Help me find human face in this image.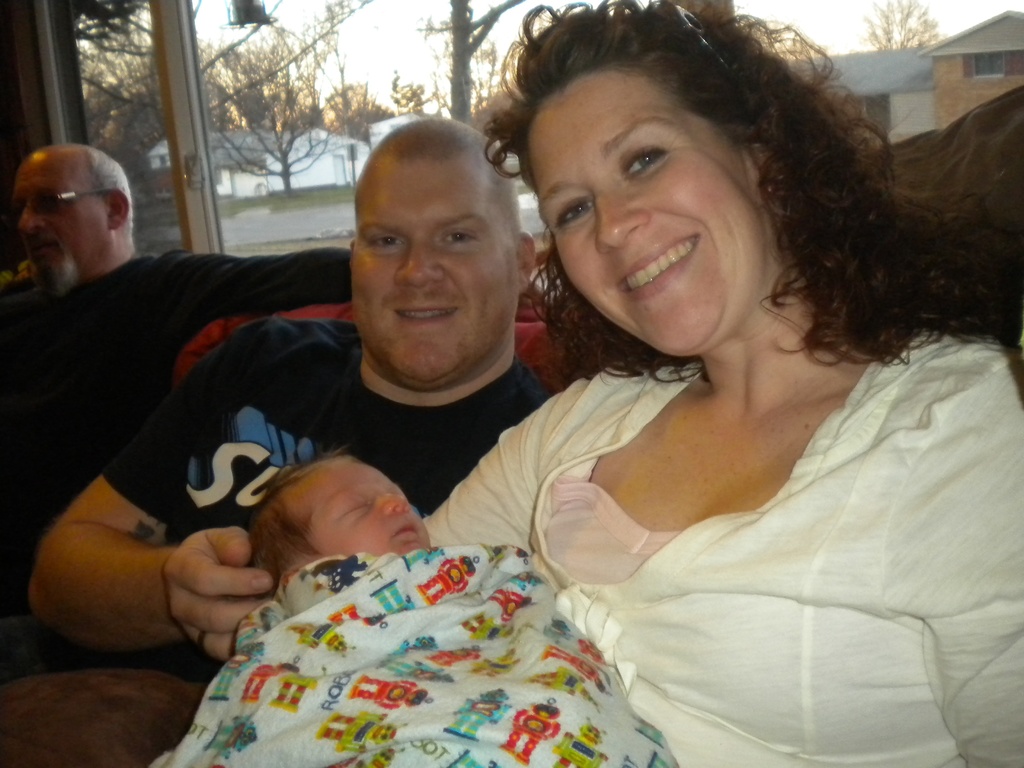
Found it: detection(12, 152, 112, 285).
